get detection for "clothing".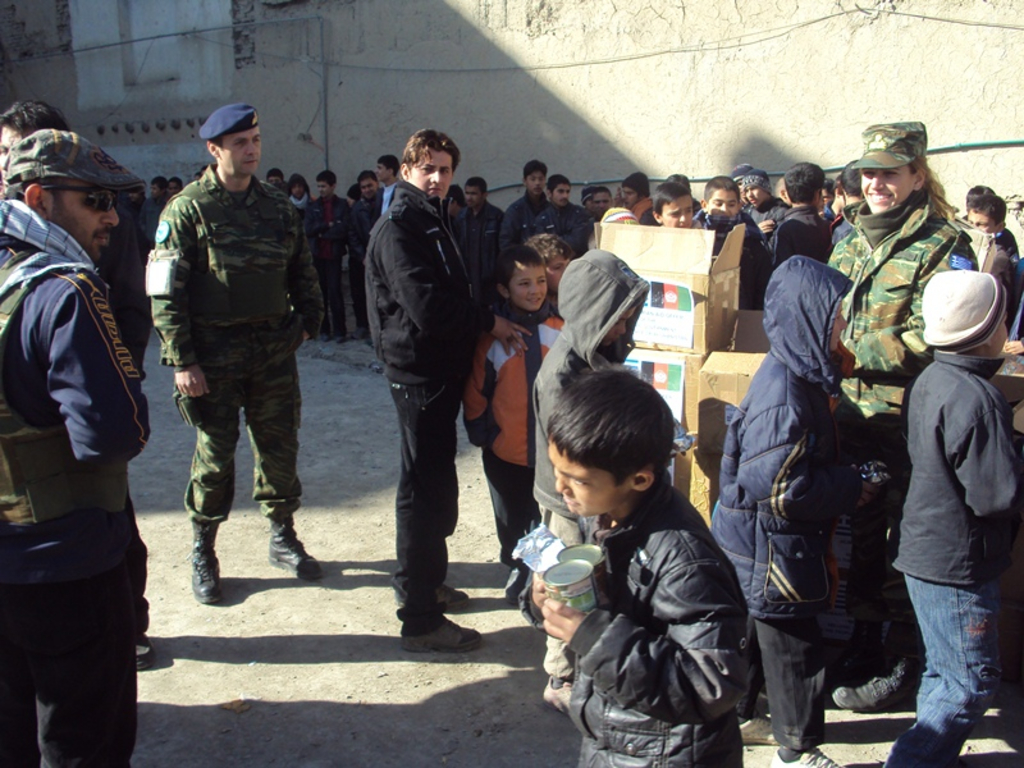
Detection: [992, 221, 1021, 257].
